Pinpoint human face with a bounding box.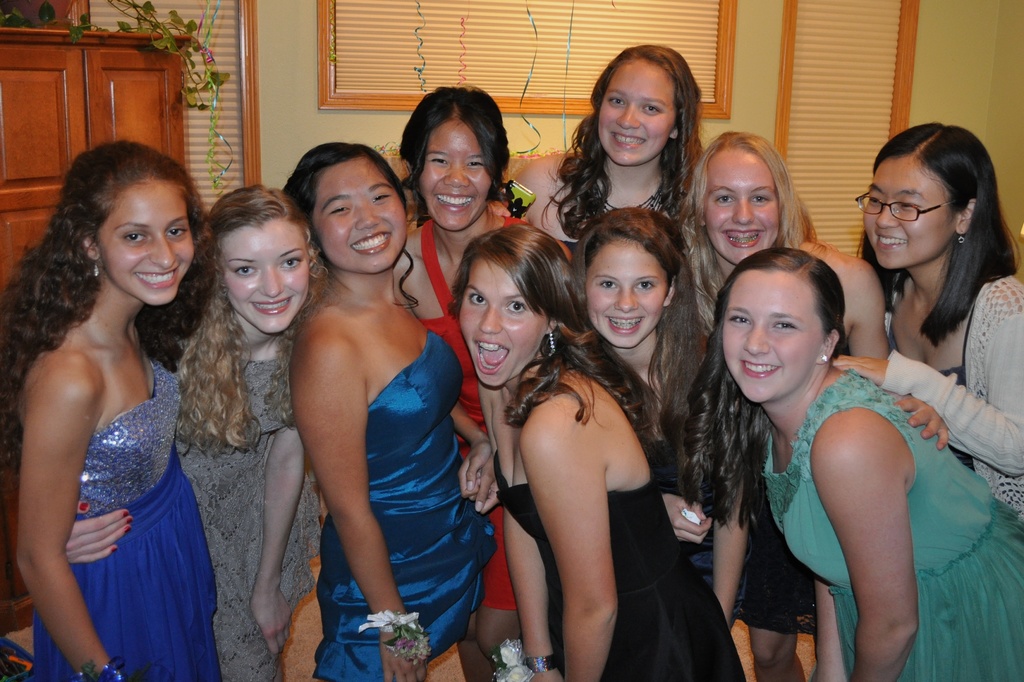
bbox(412, 110, 500, 236).
